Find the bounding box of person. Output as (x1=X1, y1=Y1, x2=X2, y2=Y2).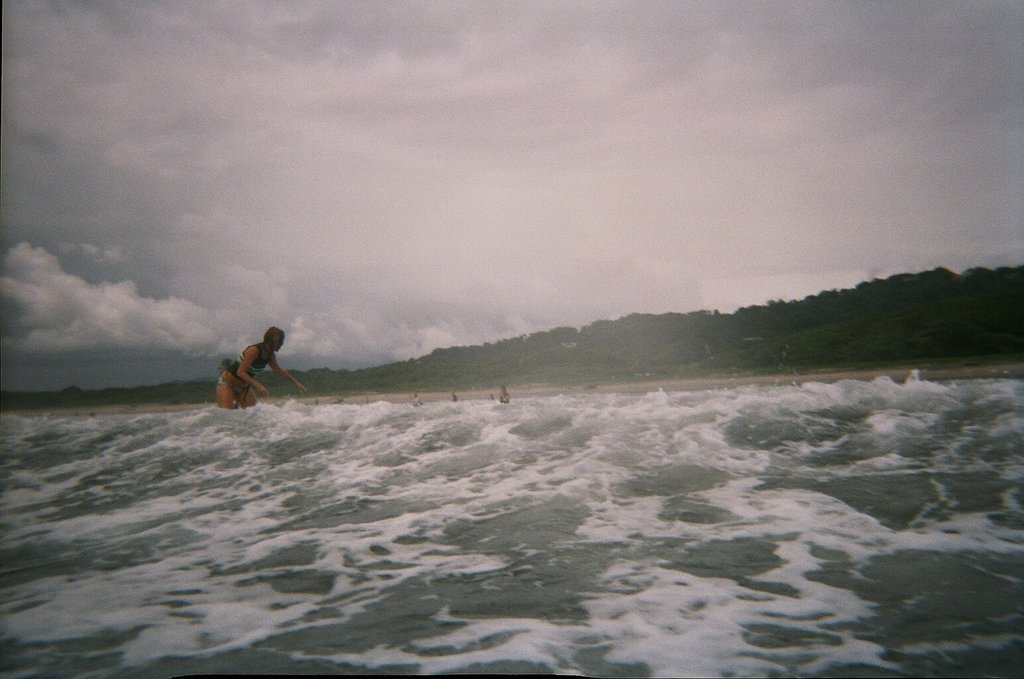
(x1=219, y1=322, x2=286, y2=410).
